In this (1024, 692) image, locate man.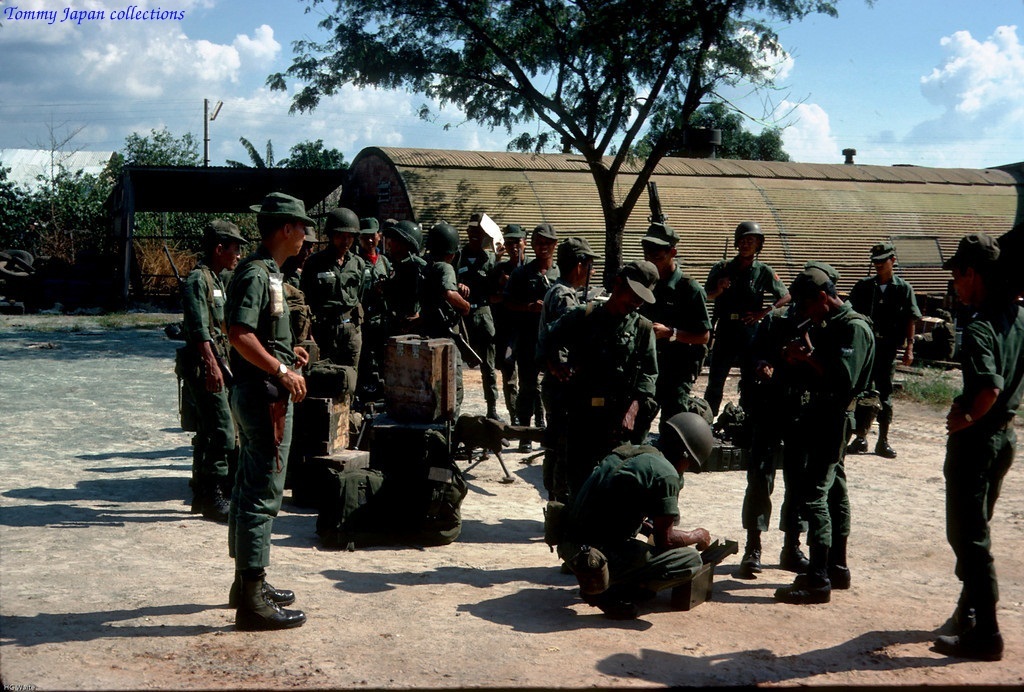
Bounding box: left=747, top=263, right=884, bottom=596.
